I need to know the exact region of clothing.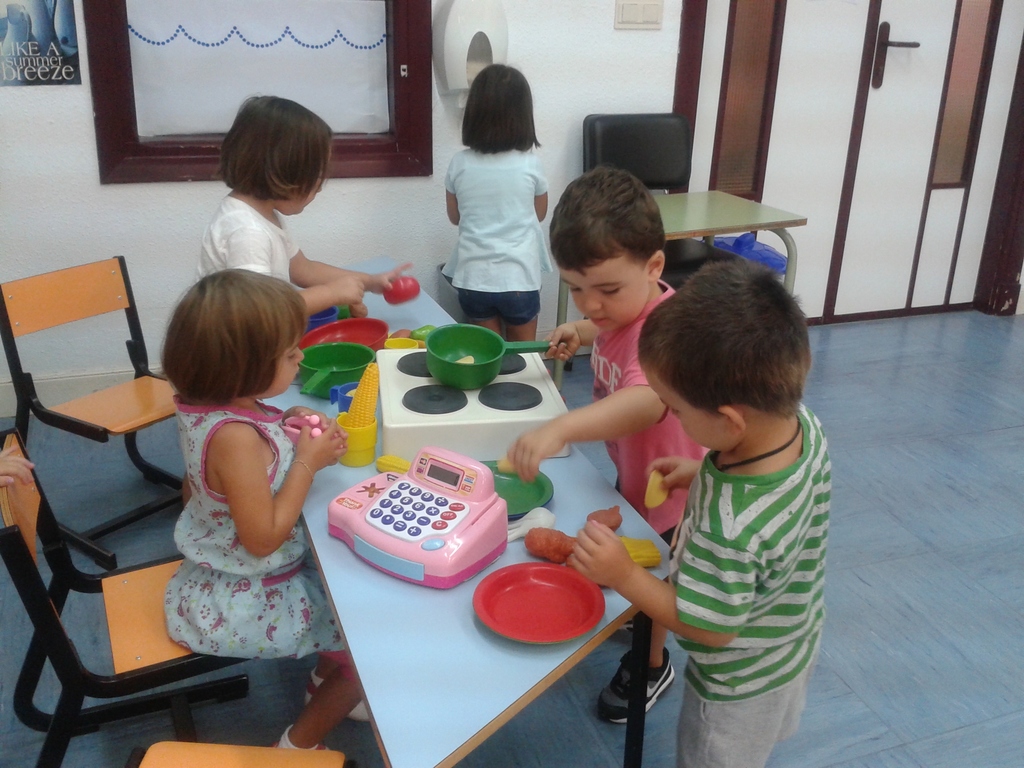
Region: left=637, top=375, right=841, bottom=751.
